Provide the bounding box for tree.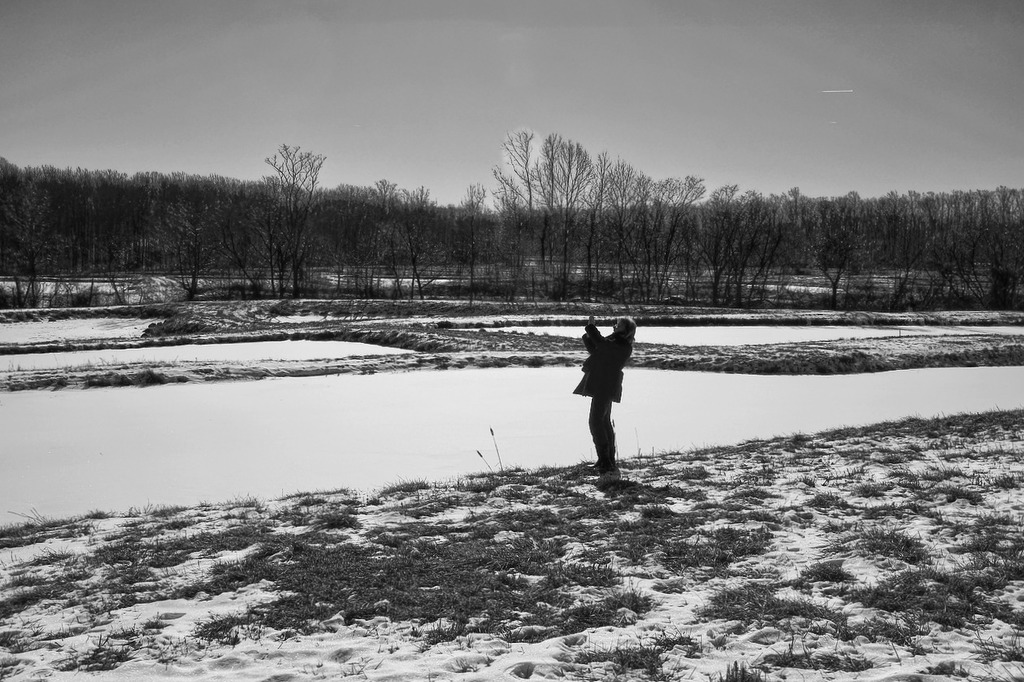
<region>397, 196, 457, 306</region>.
